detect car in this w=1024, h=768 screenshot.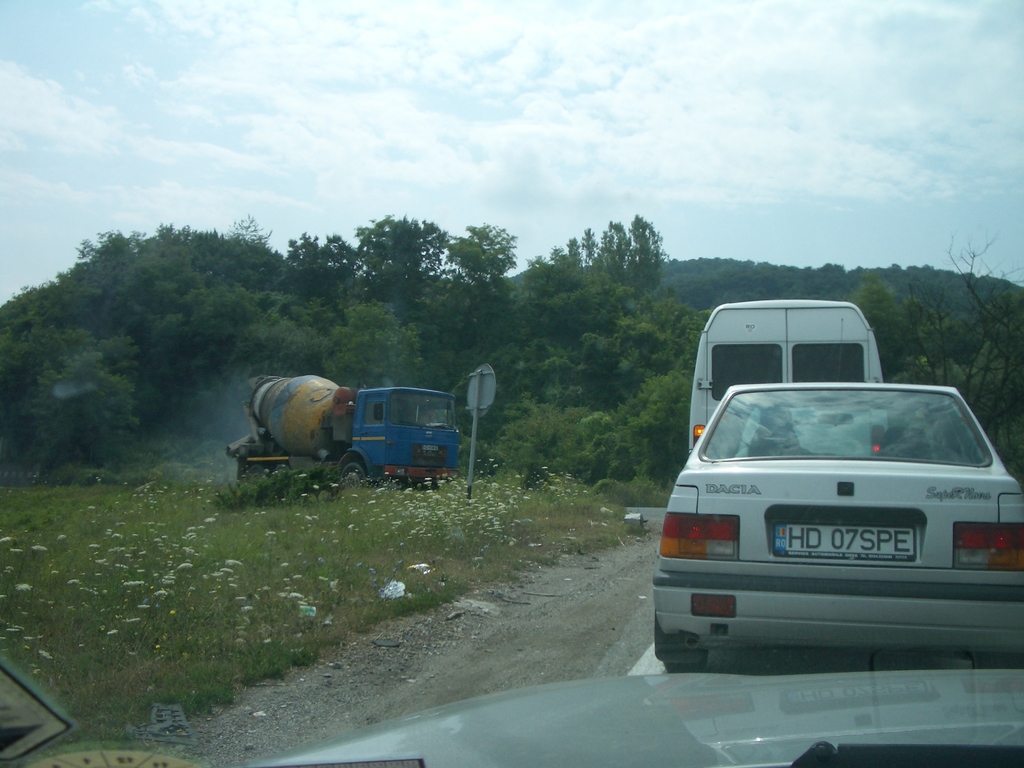
Detection: bbox=[1, 671, 1023, 767].
